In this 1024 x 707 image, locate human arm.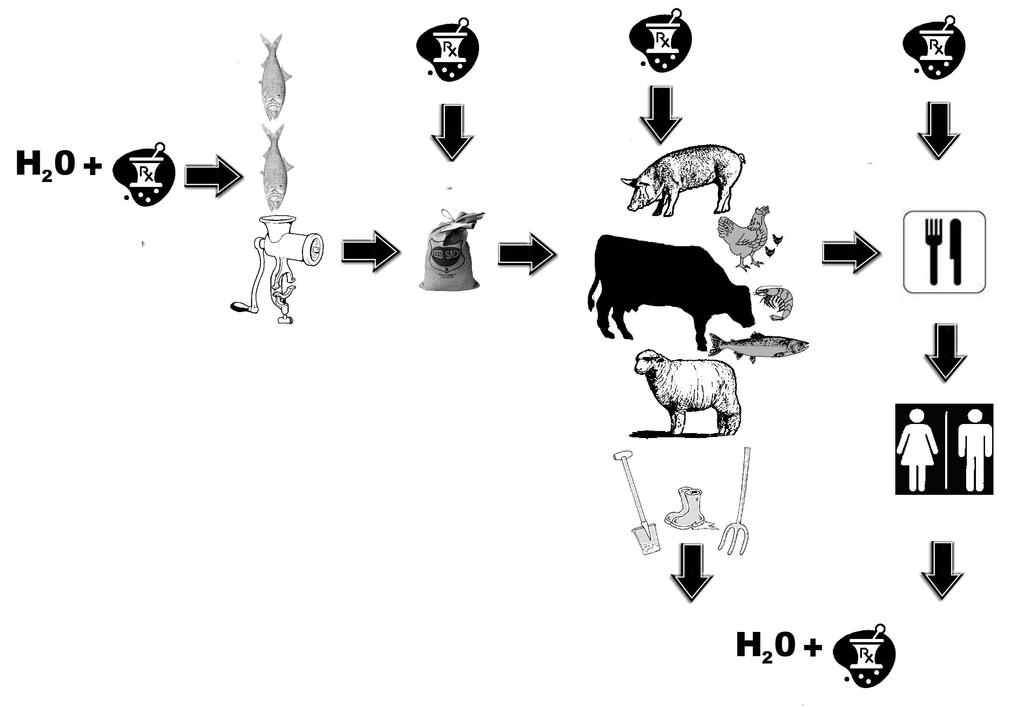
Bounding box: bbox=(920, 426, 940, 456).
